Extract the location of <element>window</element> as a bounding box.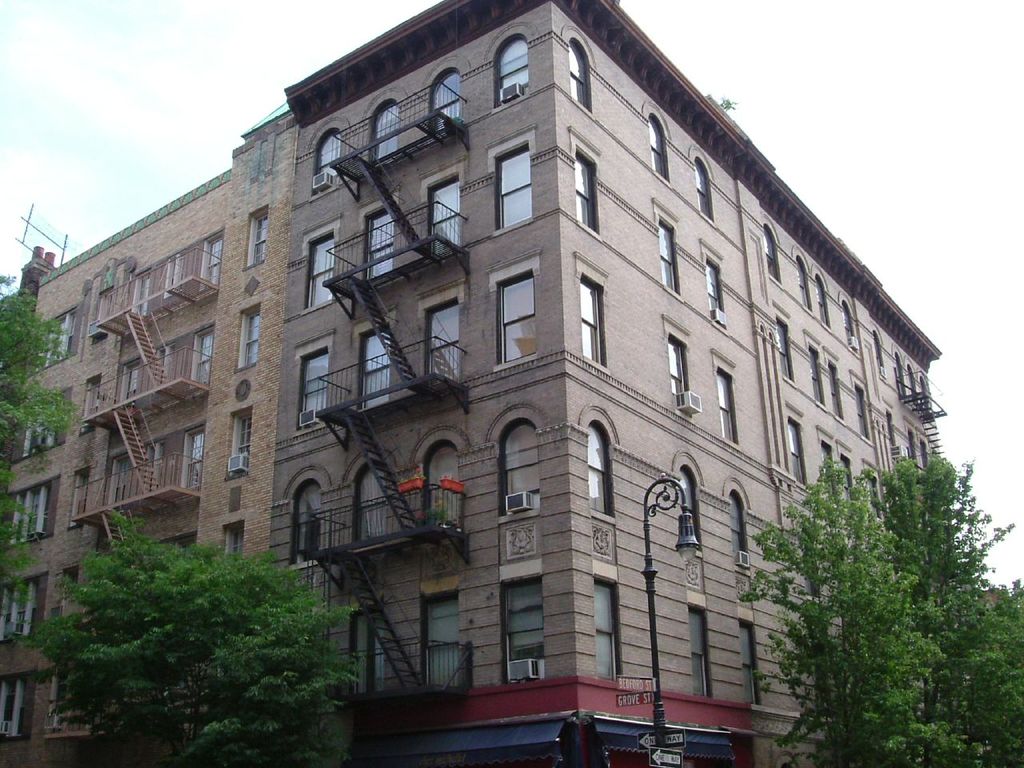
[x1=650, y1=116, x2=668, y2=182].
